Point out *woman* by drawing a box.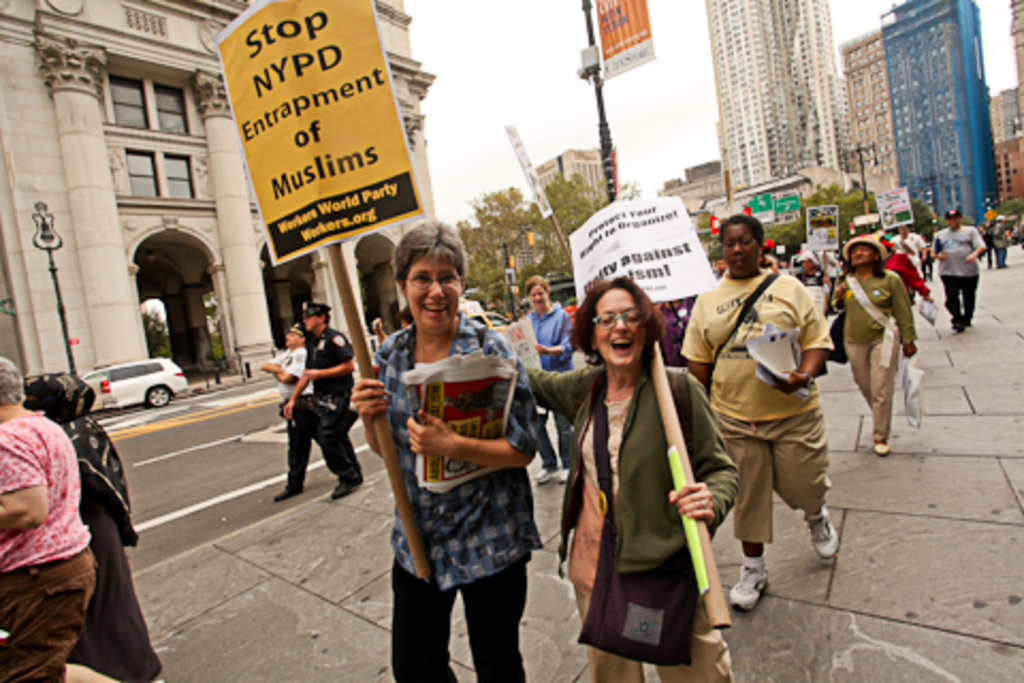
x1=873, y1=233, x2=934, y2=307.
